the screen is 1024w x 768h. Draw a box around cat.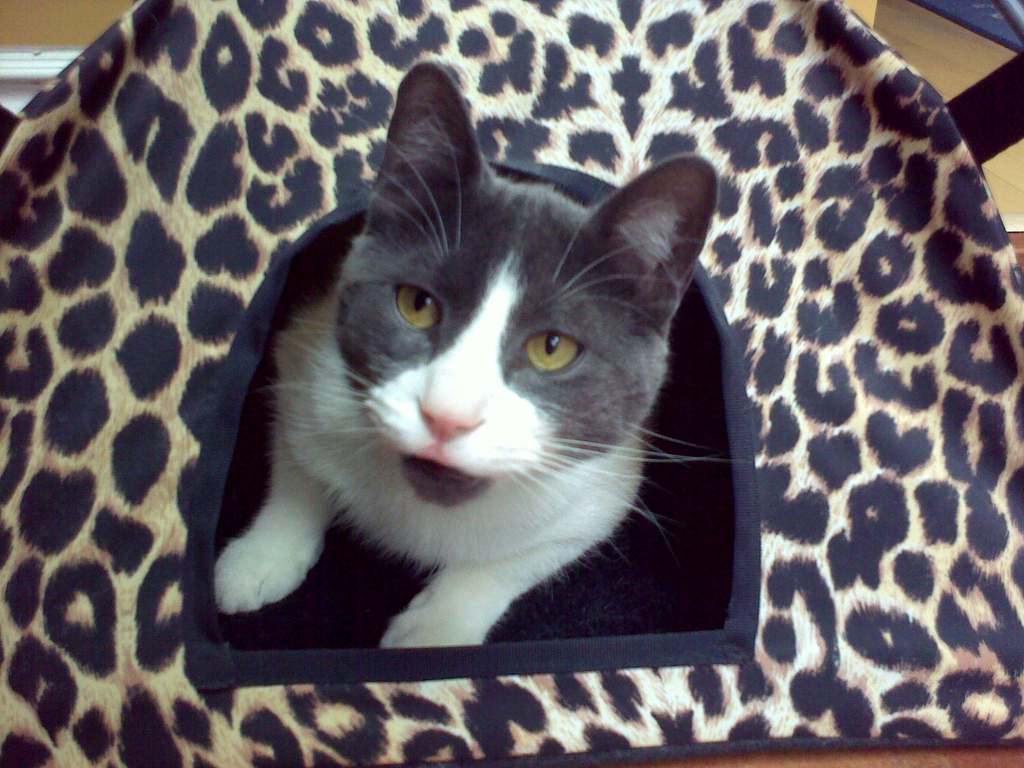
left=211, top=56, right=751, bottom=651.
